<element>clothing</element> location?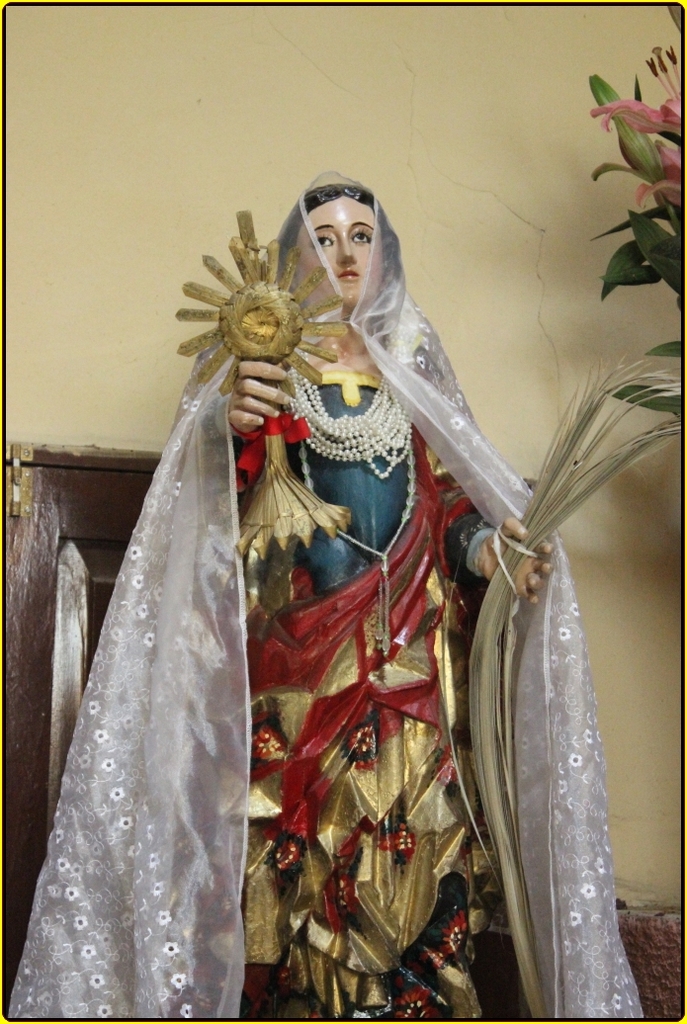
box=[188, 371, 513, 1015]
